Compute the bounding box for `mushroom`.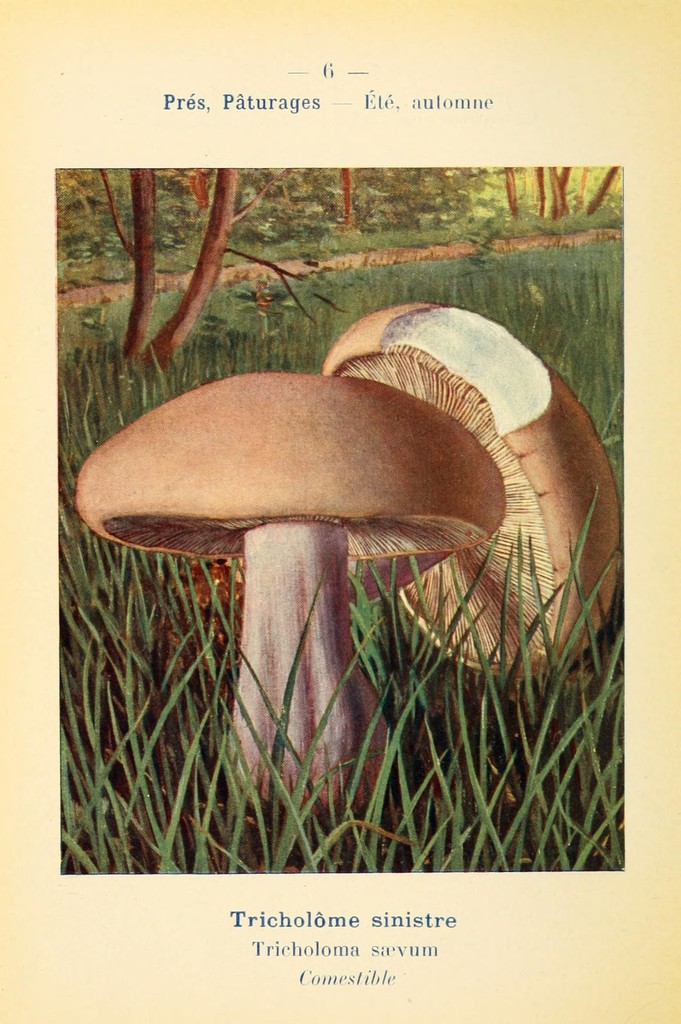
[156, 301, 618, 686].
